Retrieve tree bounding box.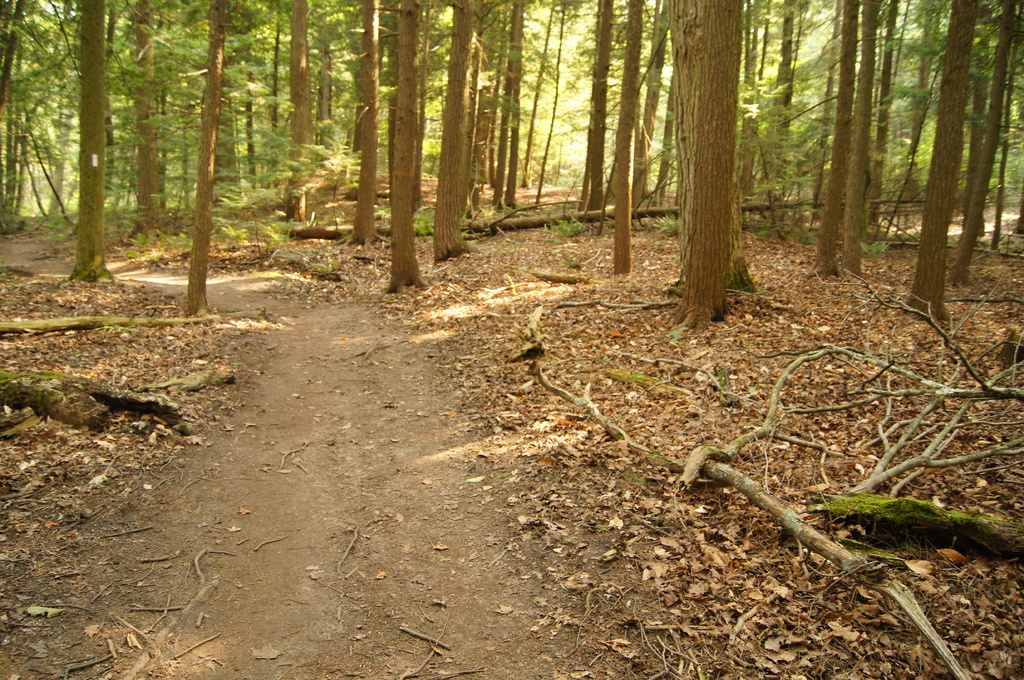
Bounding box: x1=671 y1=0 x2=760 y2=292.
